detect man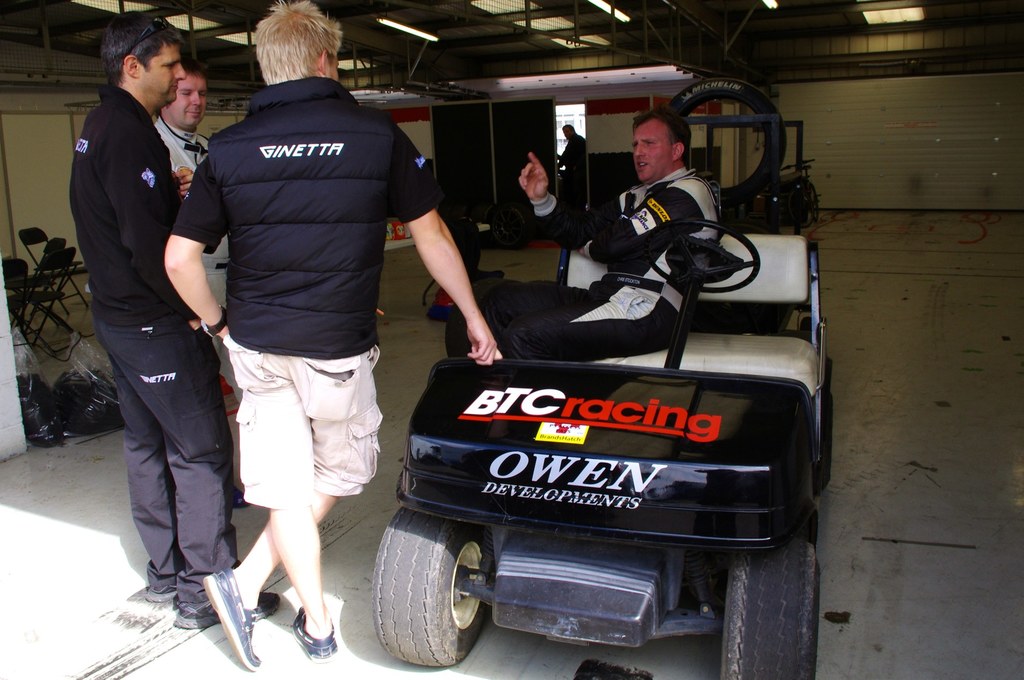
<box>163,3,500,670</box>
